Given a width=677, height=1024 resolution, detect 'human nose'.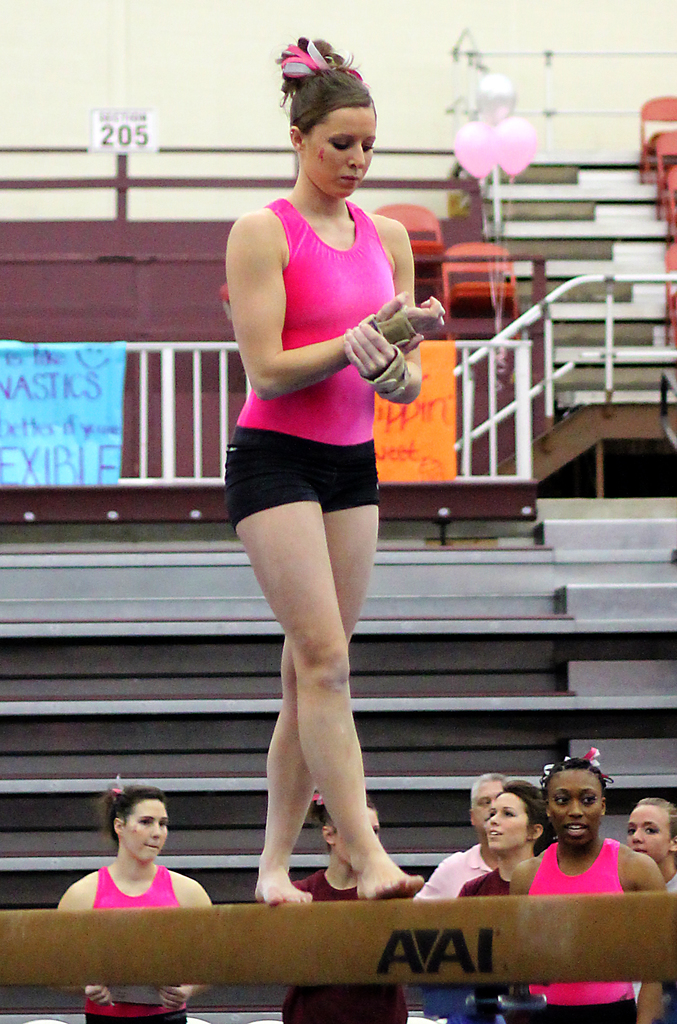
box=[148, 820, 159, 844].
